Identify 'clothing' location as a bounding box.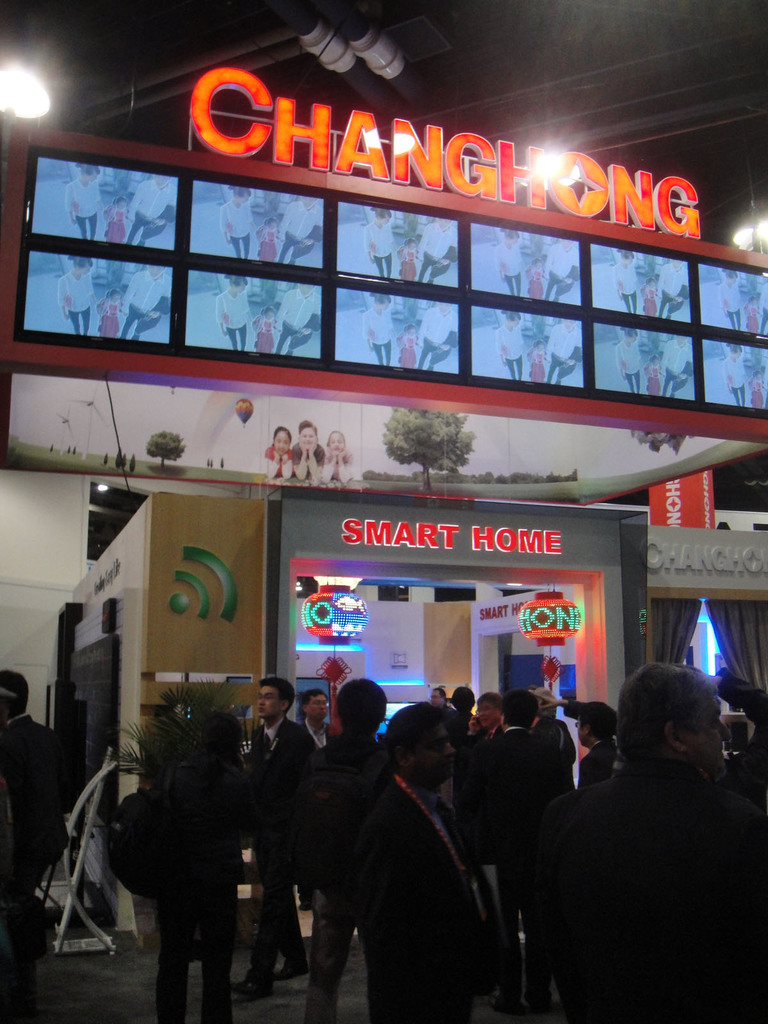
locate(724, 355, 745, 409).
